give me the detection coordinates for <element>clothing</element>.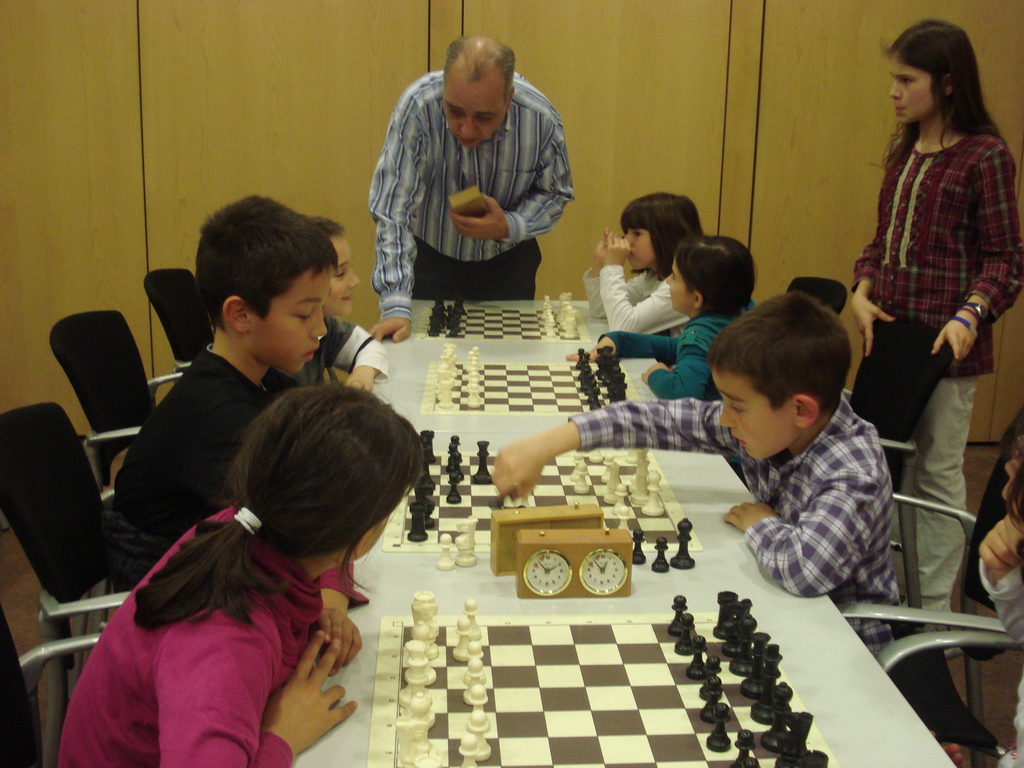
Rect(575, 403, 897, 659).
